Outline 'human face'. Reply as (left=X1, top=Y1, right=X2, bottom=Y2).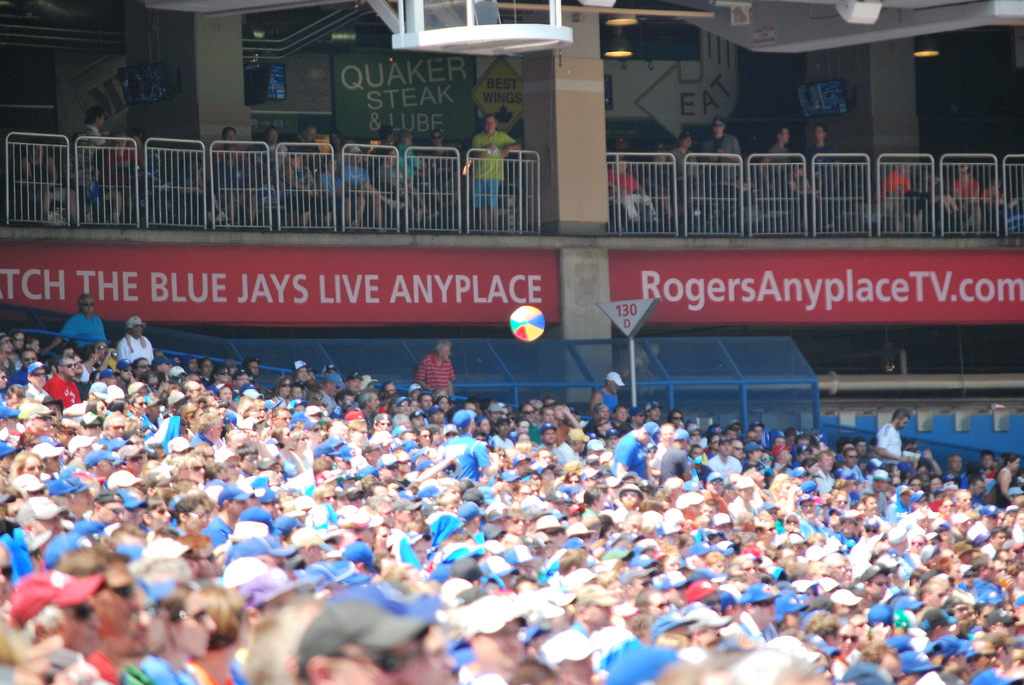
(left=439, top=398, right=448, bottom=413).
